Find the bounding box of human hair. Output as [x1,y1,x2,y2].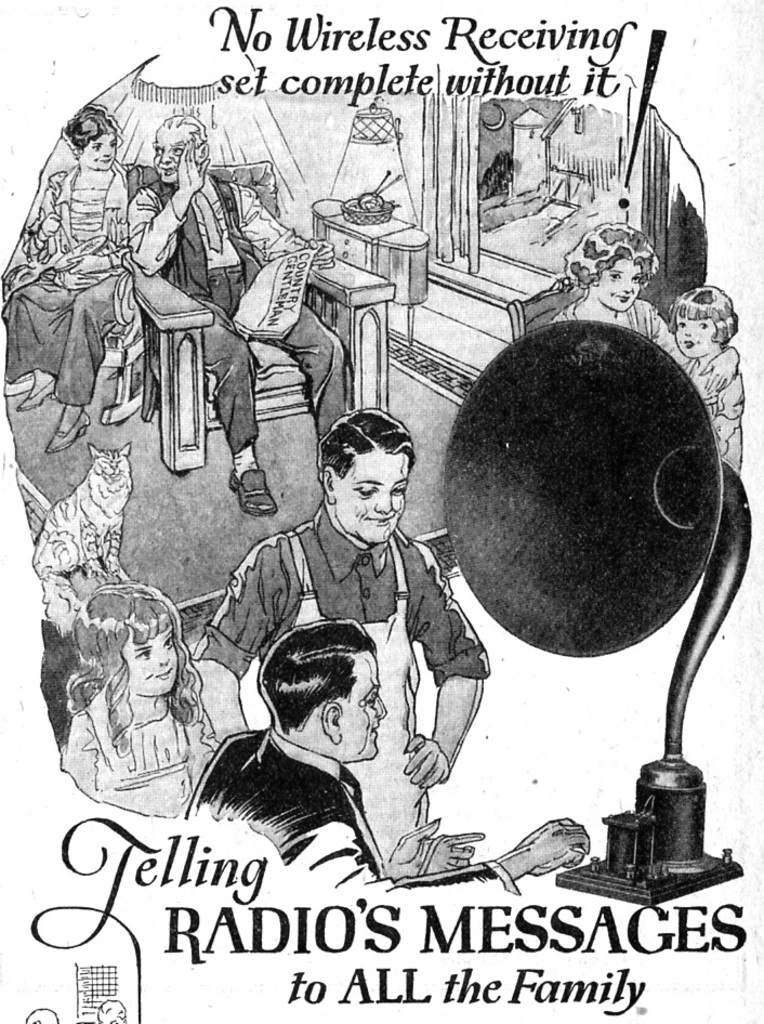
[307,401,420,484].
